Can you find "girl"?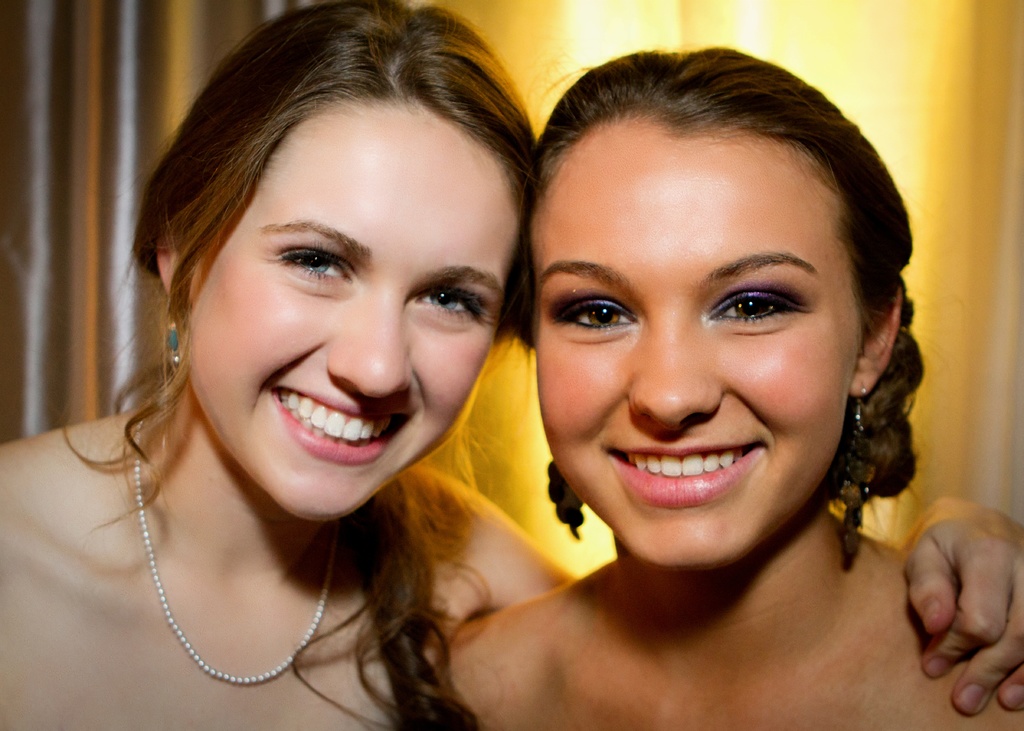
Yes, bounding box: (left=0, top=0, right=576, bottom=730).
